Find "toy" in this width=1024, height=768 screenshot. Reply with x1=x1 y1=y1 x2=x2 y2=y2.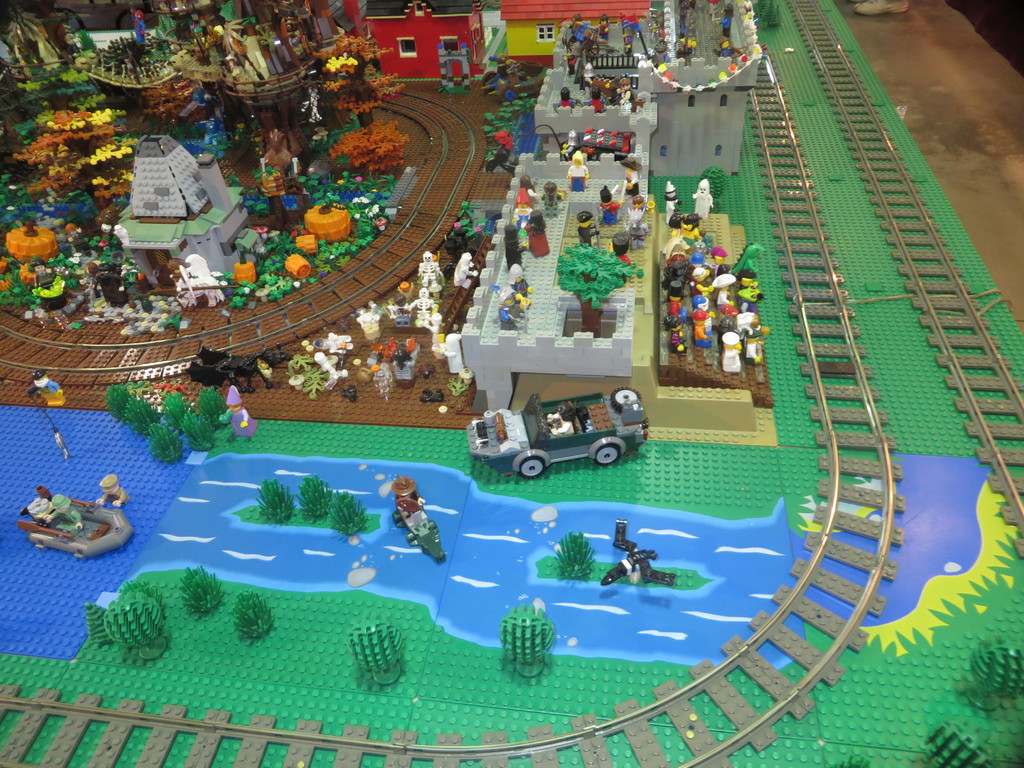
x1=255 y1=476 x2=285 y2=527.
